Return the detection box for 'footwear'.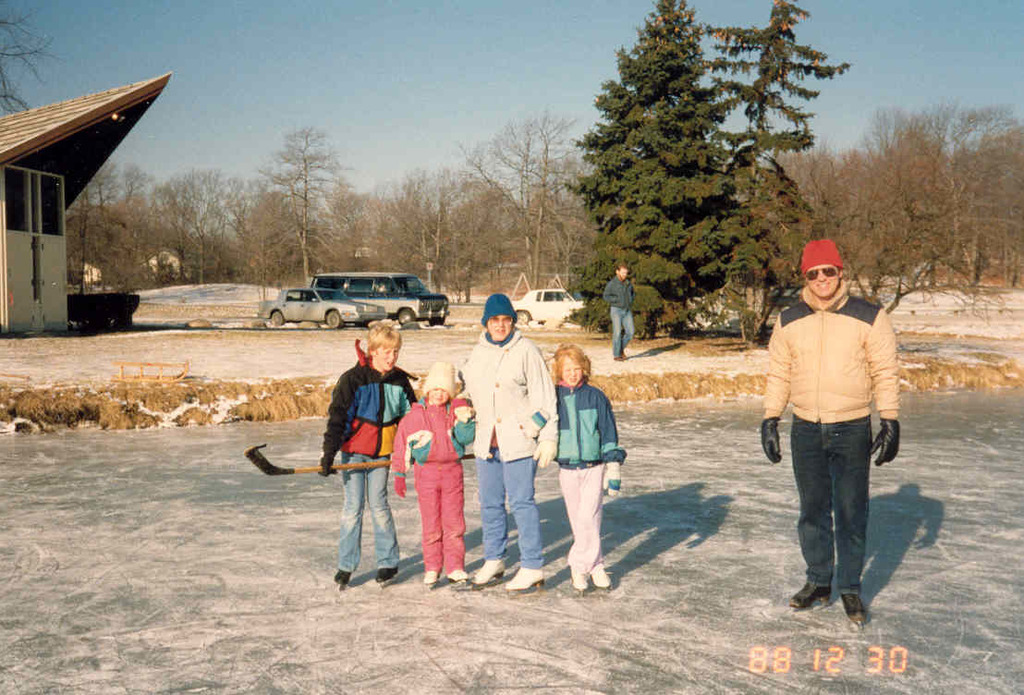
box(838, 592, 865, 626).
